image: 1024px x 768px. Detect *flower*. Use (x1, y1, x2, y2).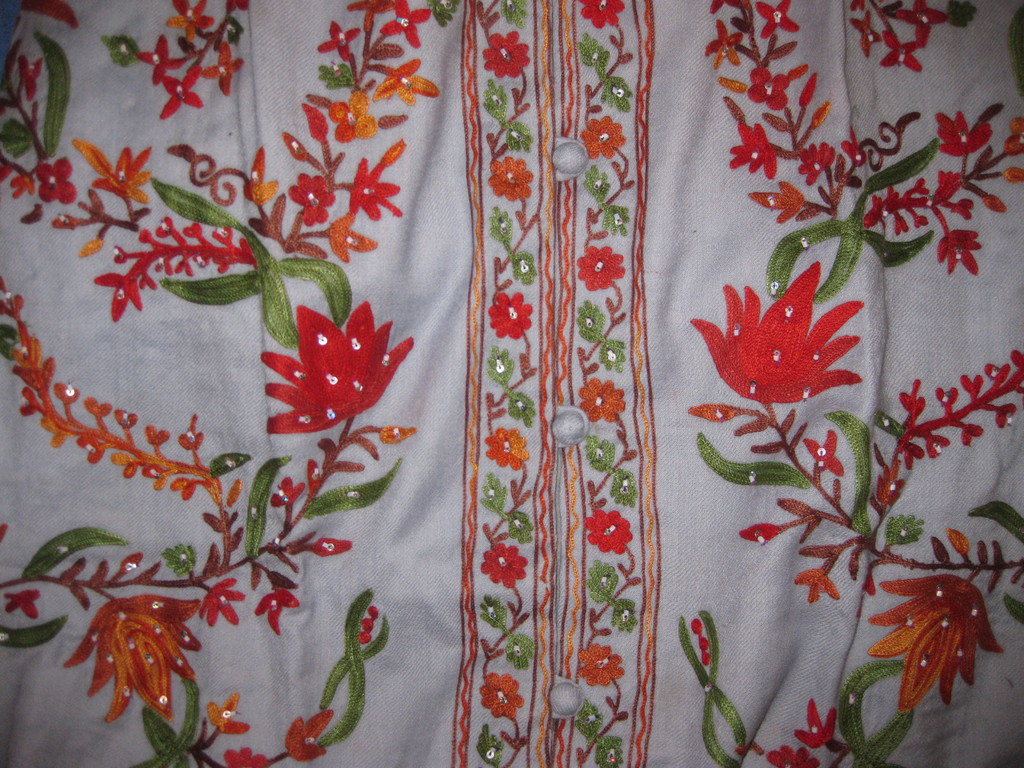
(937, 109, 993, 167).
